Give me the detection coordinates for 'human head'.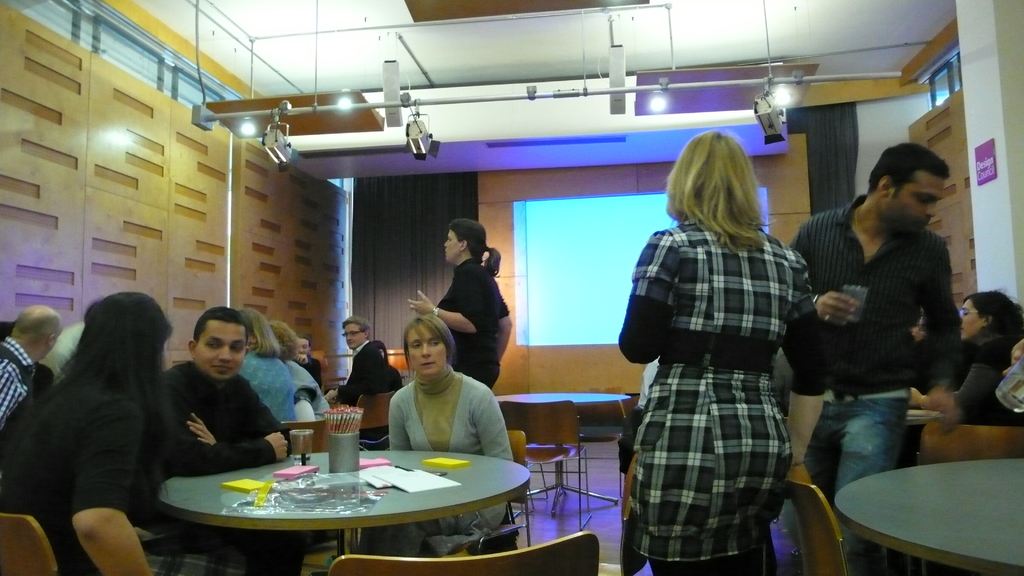
box(269, 320, 298, 361).
